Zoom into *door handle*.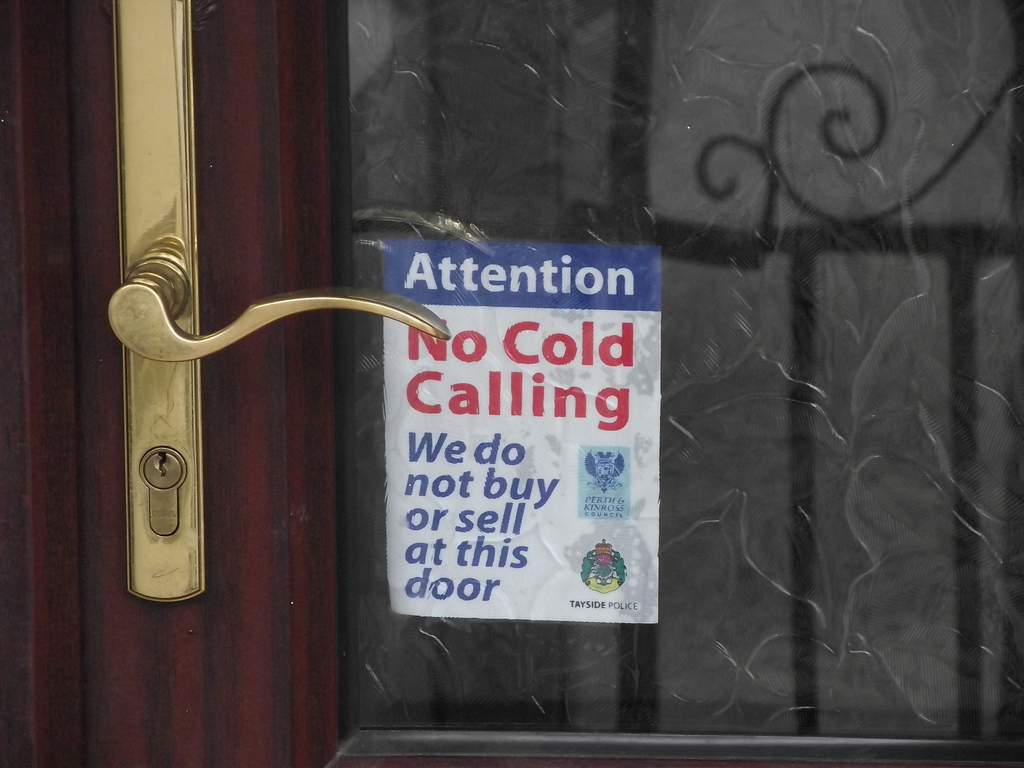
Zoom target: 110/0/449/604.
